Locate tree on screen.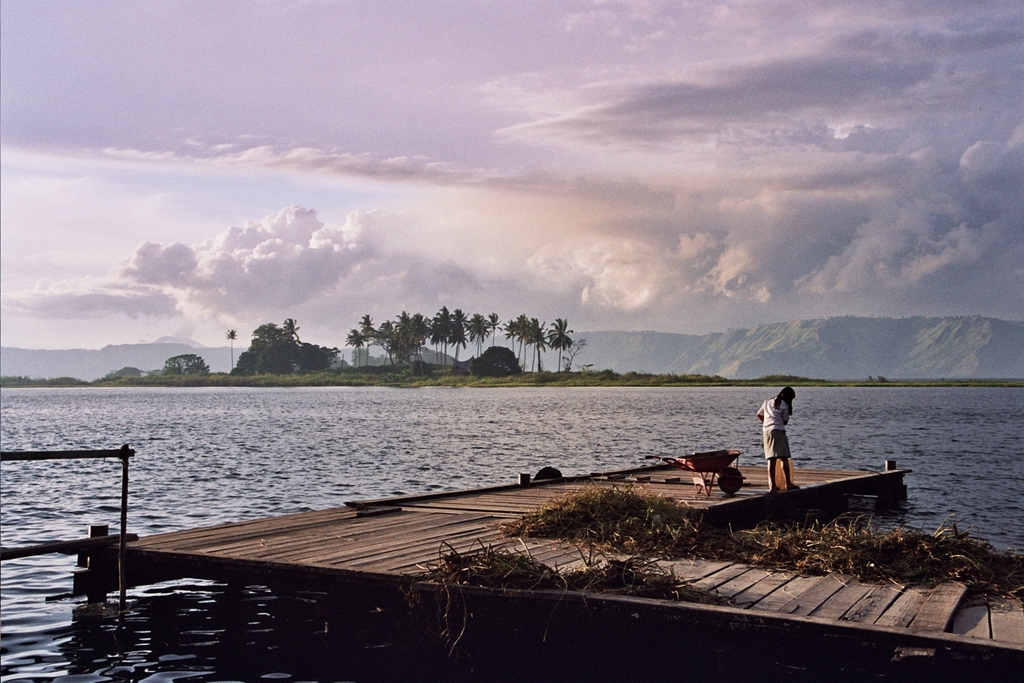
On screen at rect(257, 321, 285, 375).
